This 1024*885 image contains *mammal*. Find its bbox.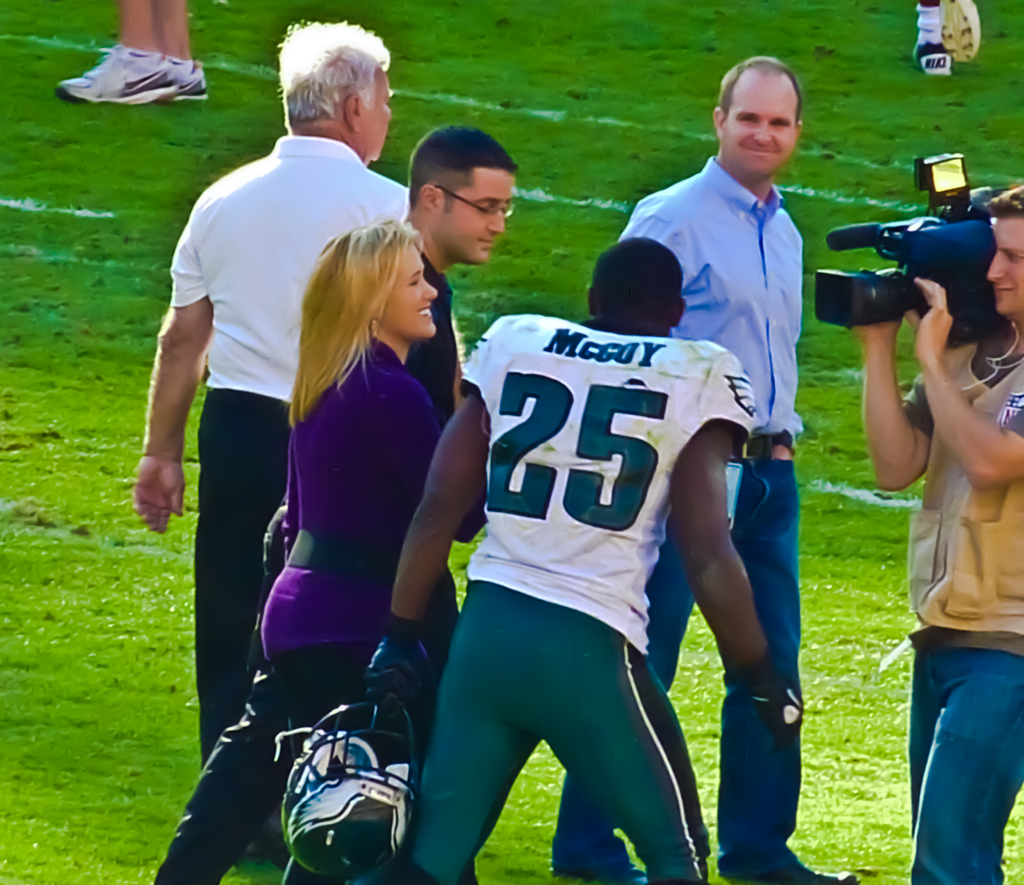
bbox(854, 186, 1023, 884).
